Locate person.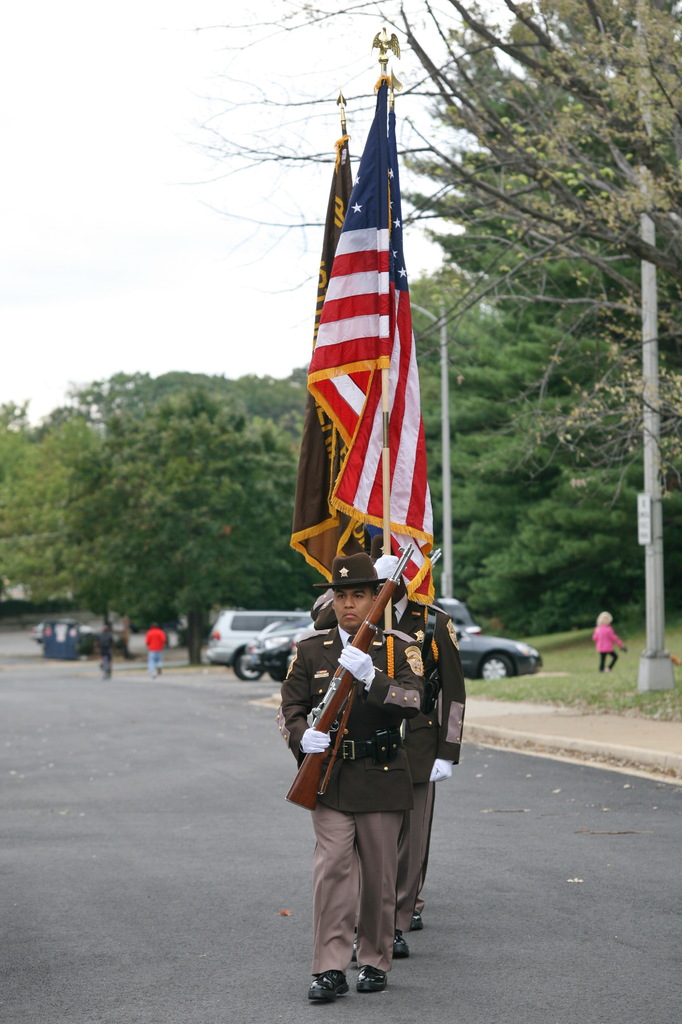
Bounding box: {"left": 144, "top": 617, "right": 174, "bottom": 671}.
